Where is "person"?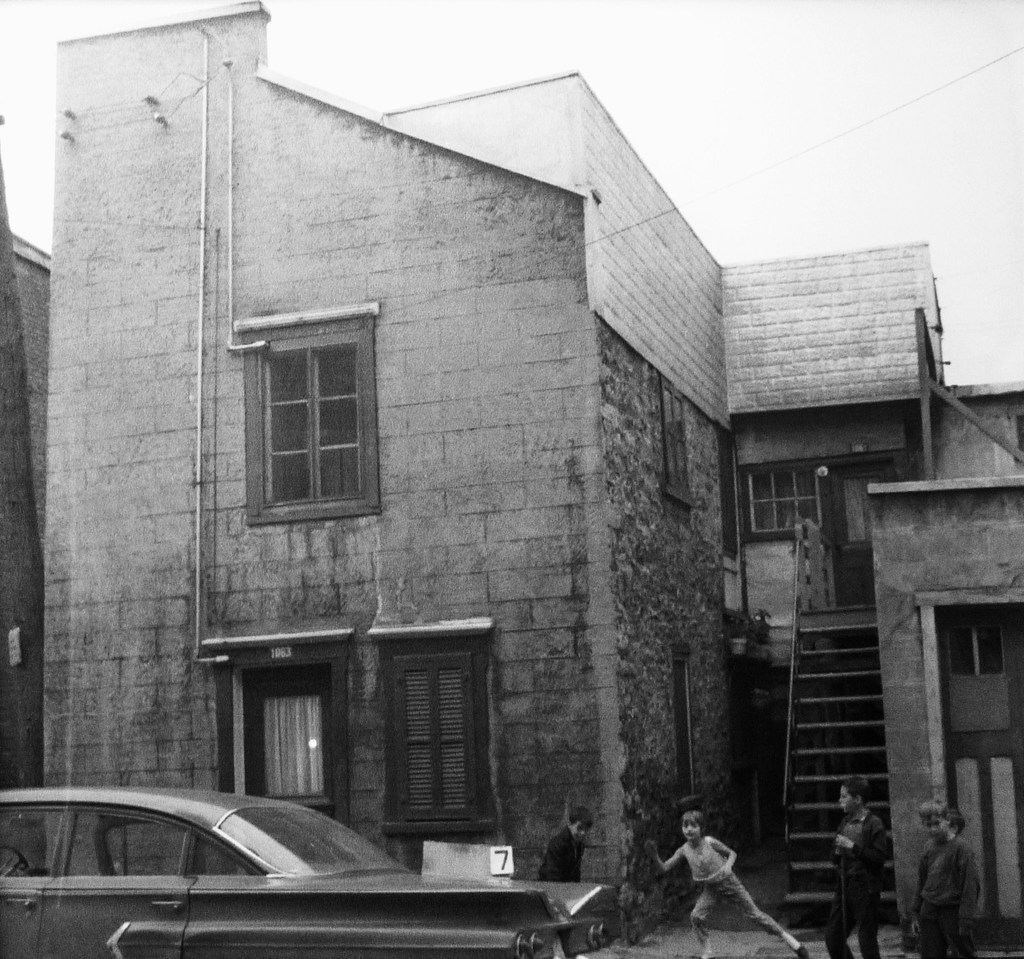
[left=539, top=800, right=600, bottom=880].
